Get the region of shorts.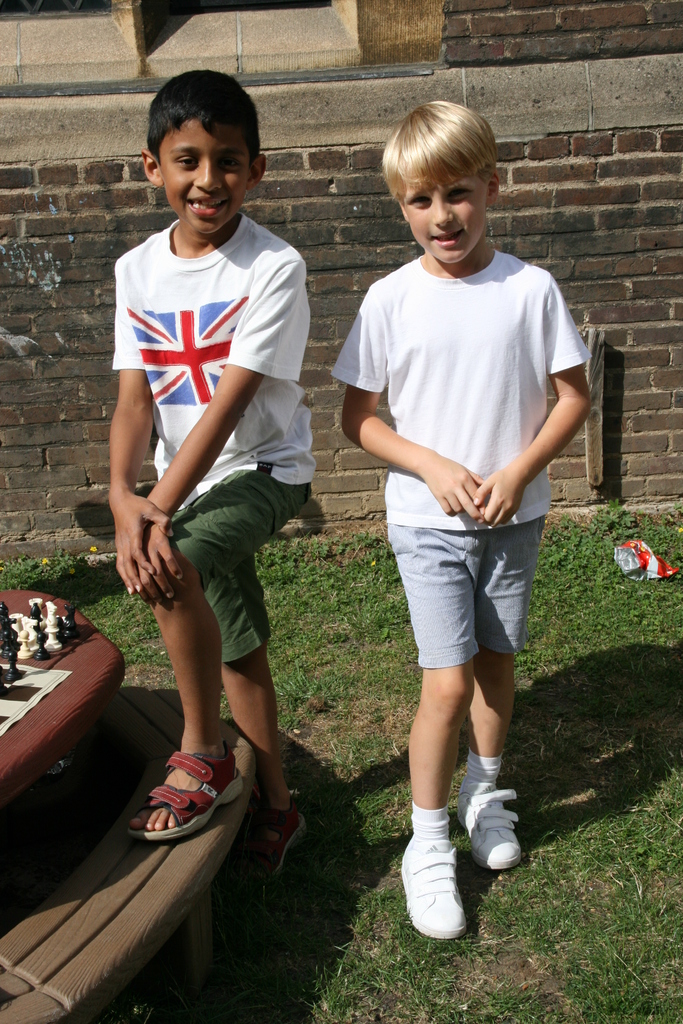
[left=395, top=525, right=557, bottom=676].
